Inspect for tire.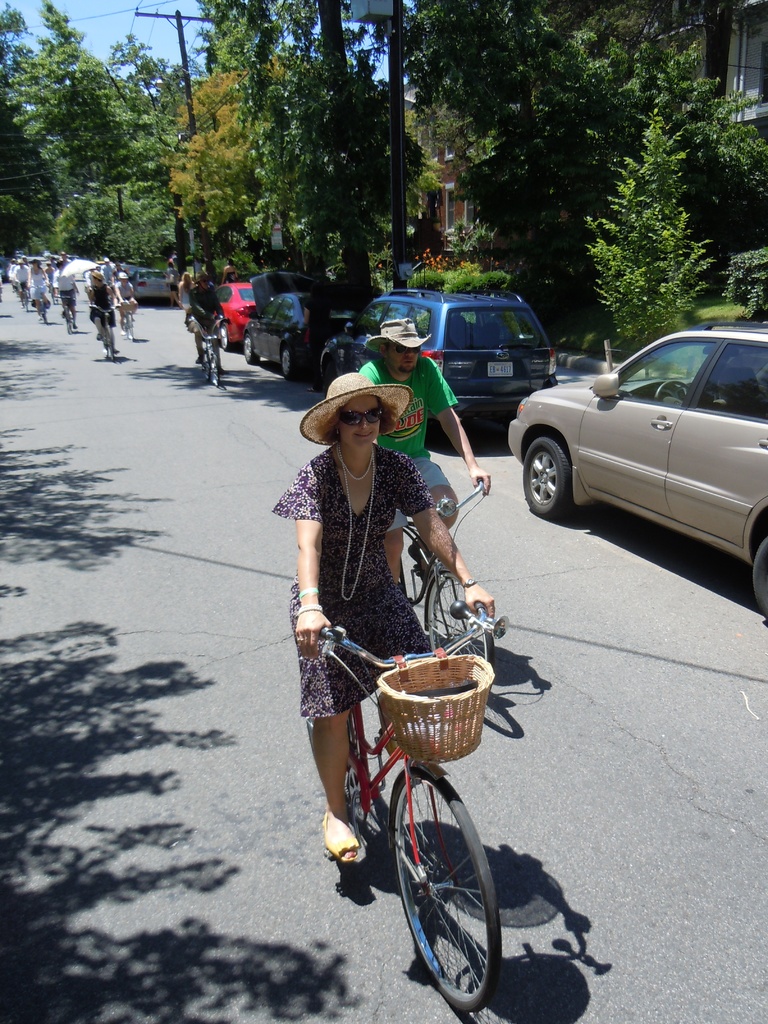
Inspection: [left=129, top=312, right=136, bottom=339].
